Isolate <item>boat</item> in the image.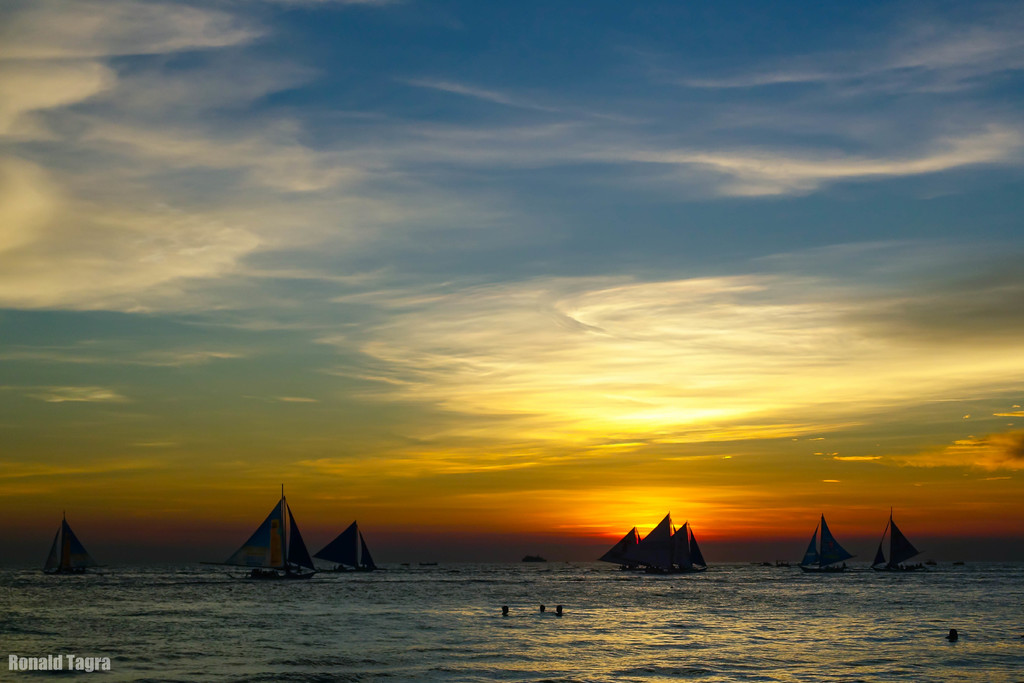
Isolated region: <region>871, 511, 918, 568</region>.
